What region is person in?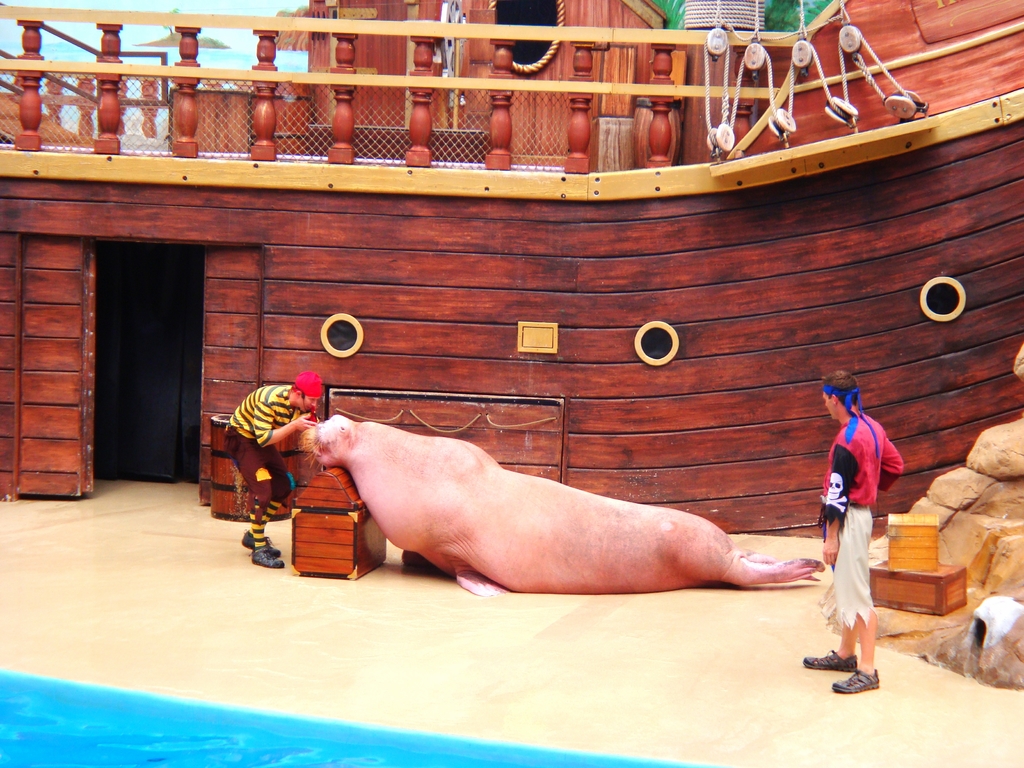
locate(816, 363, 908, 683).
